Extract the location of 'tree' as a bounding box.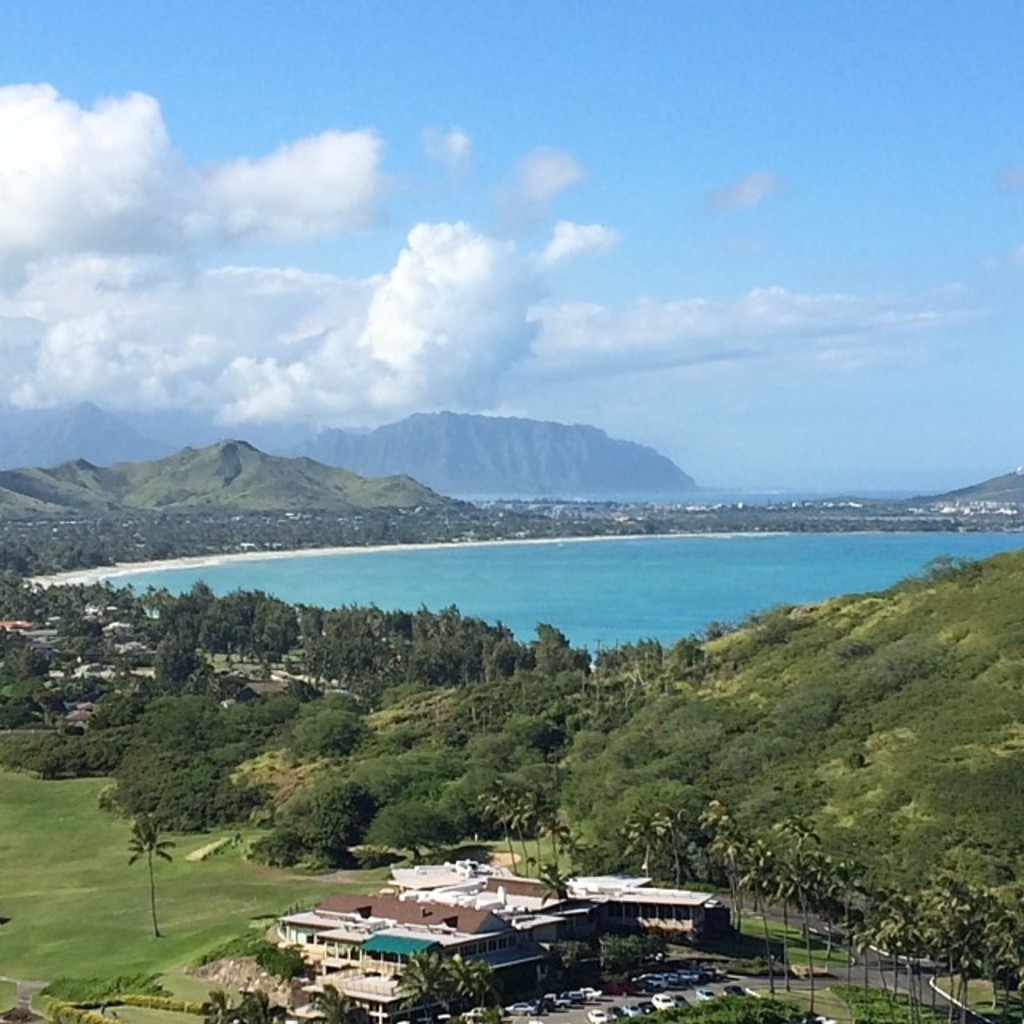
detection(462, 730, 517, 768).
